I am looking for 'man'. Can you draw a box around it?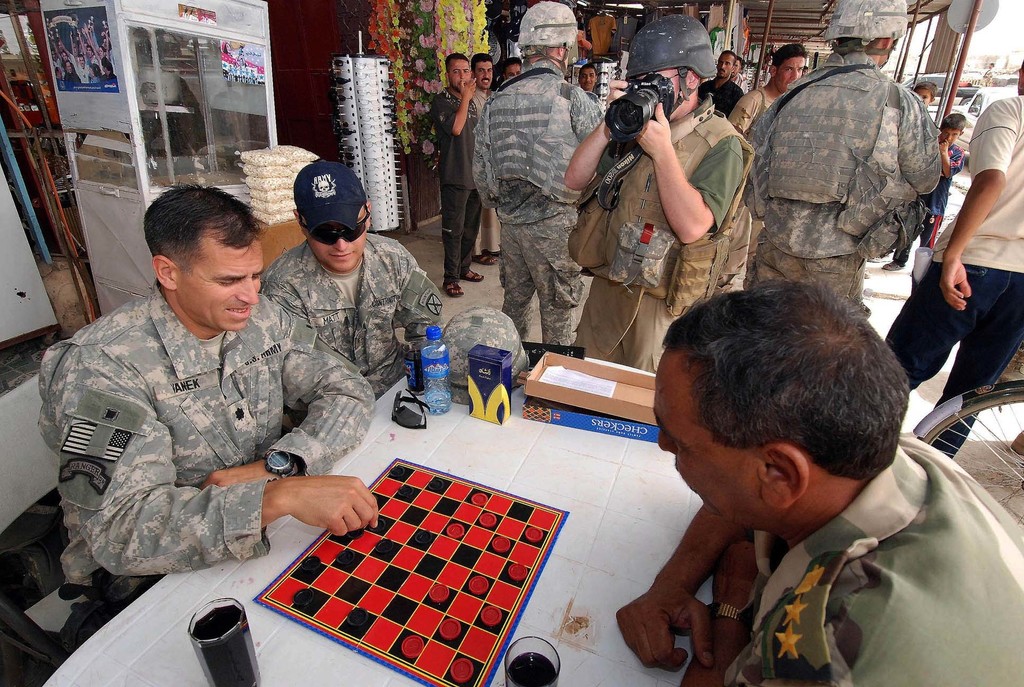
Sure, the bounding box is bbox(730, 43, 810, 144).
